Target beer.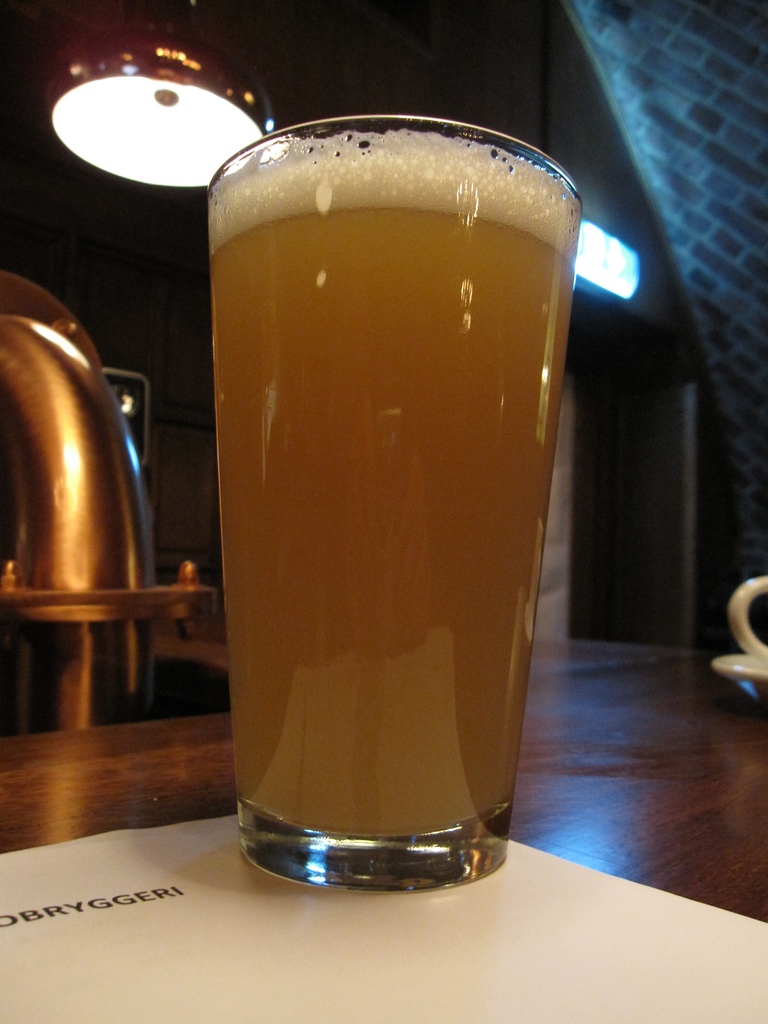
Target region: <bbox>208, 111, 586, 939</bbox>.
